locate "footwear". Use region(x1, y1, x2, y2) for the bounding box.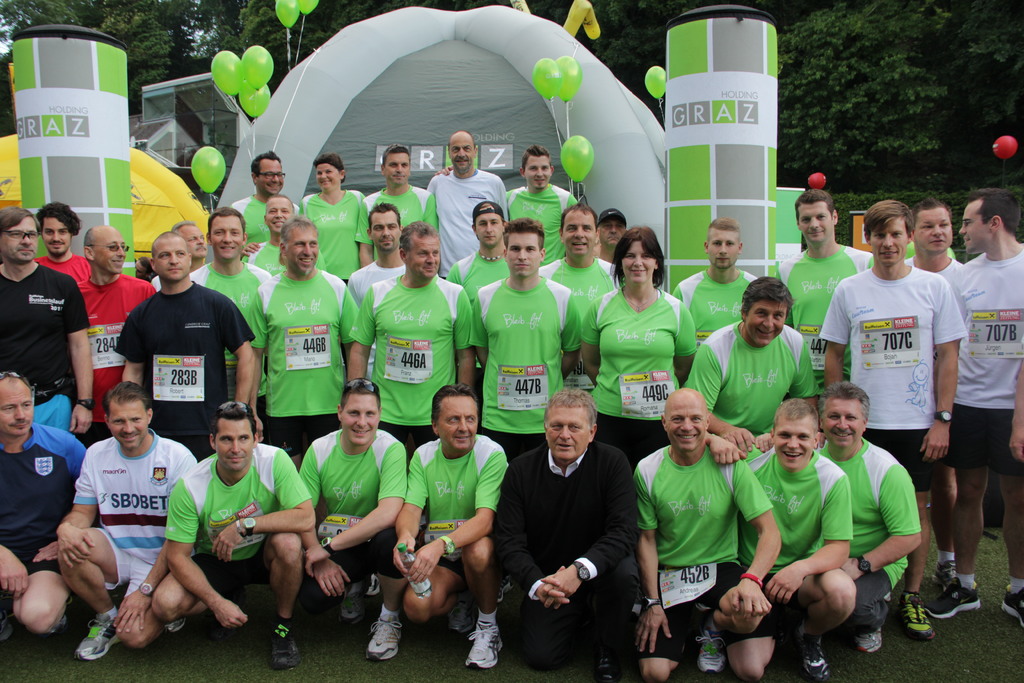
region(895, 593, 934, 642).
